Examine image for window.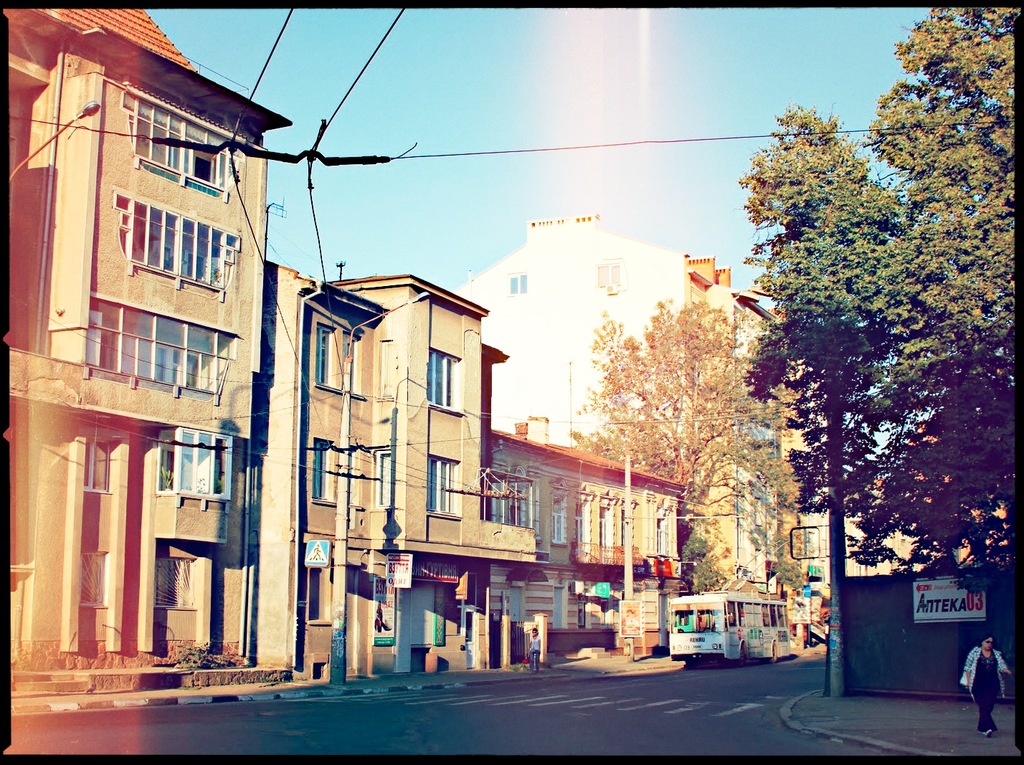
Examination result: locate(366, 452, 398, 510).
